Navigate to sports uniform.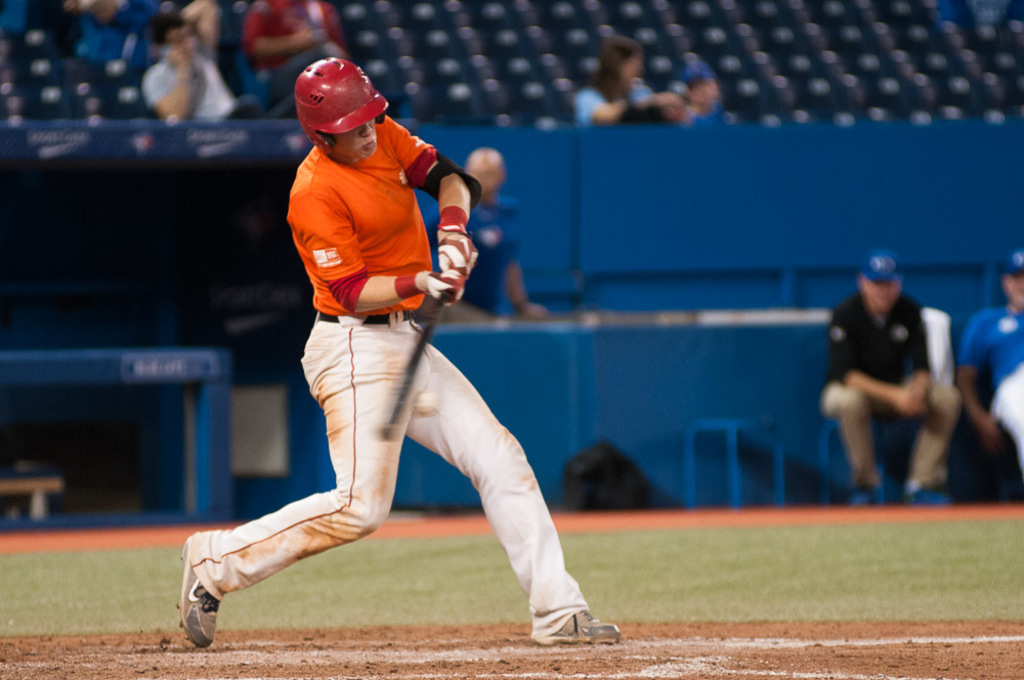
Navigation target: box(202, 84, 594, 633).
